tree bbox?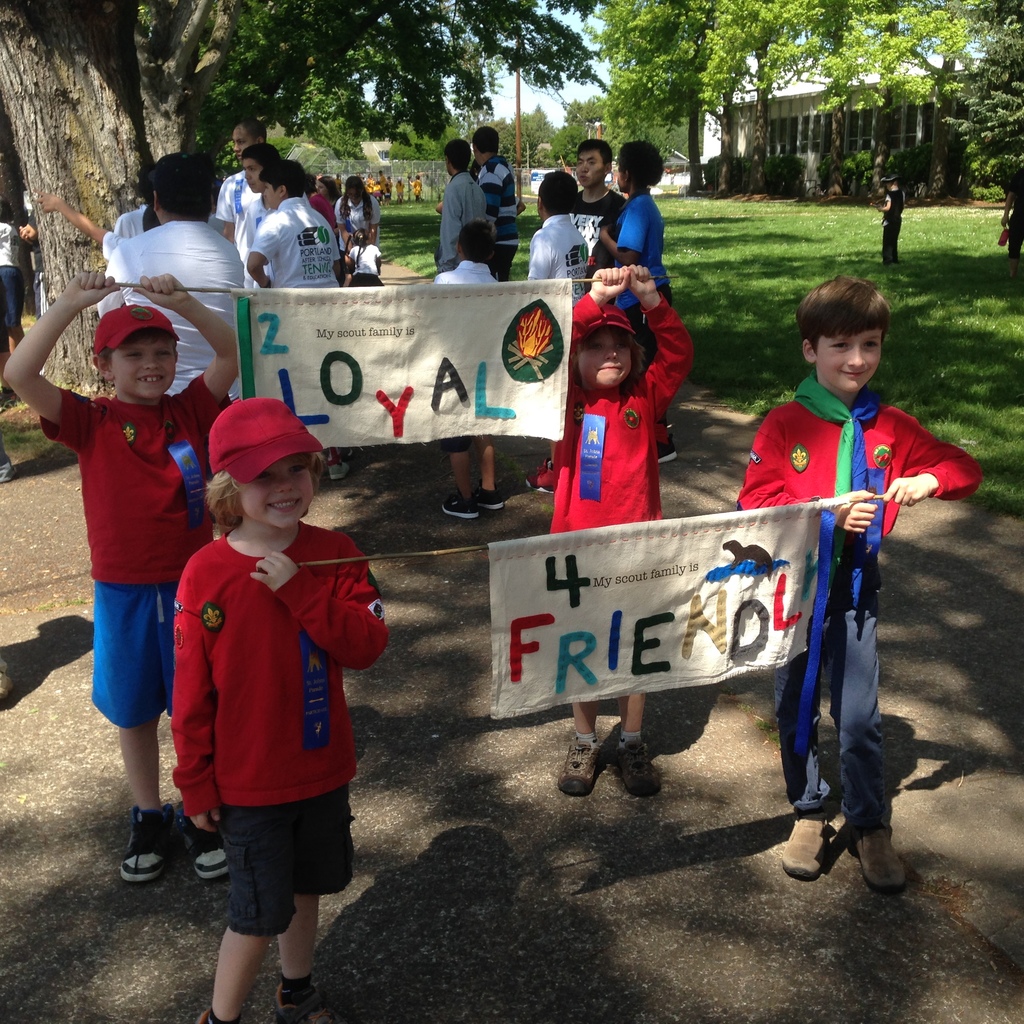
box(929, 0, 1023, 269)
